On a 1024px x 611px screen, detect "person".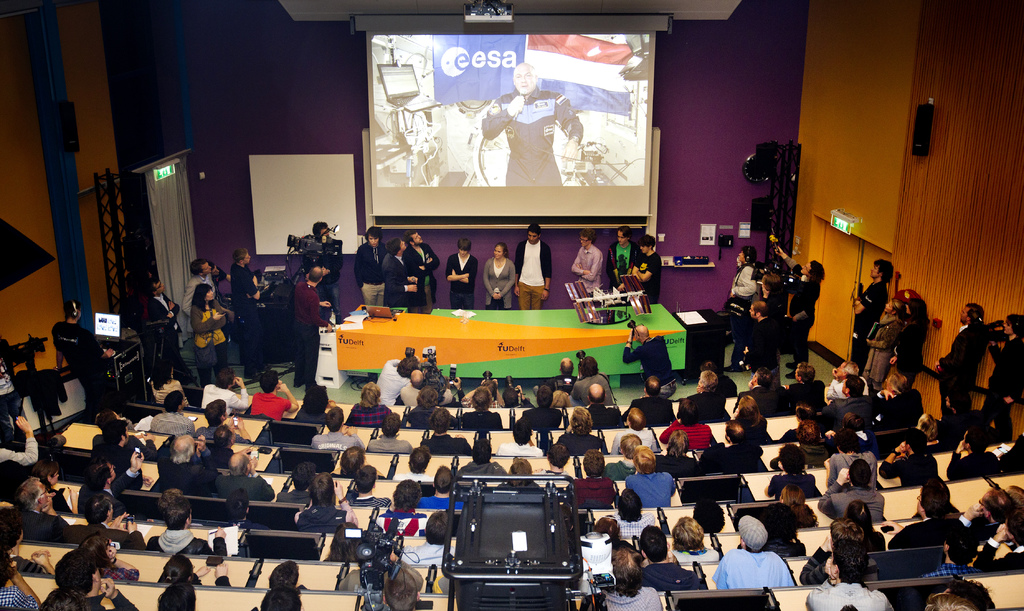
{"x1": 712, "y1": 425, "x2": 764, "y2": 472}.
